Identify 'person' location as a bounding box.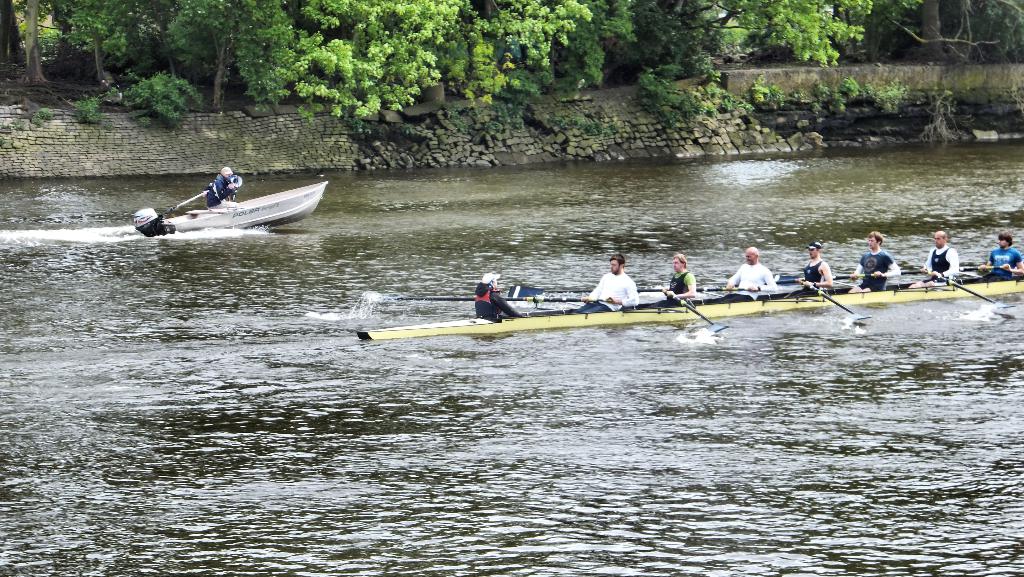
[x1=795, y1=243, x2=834, y2=293].
